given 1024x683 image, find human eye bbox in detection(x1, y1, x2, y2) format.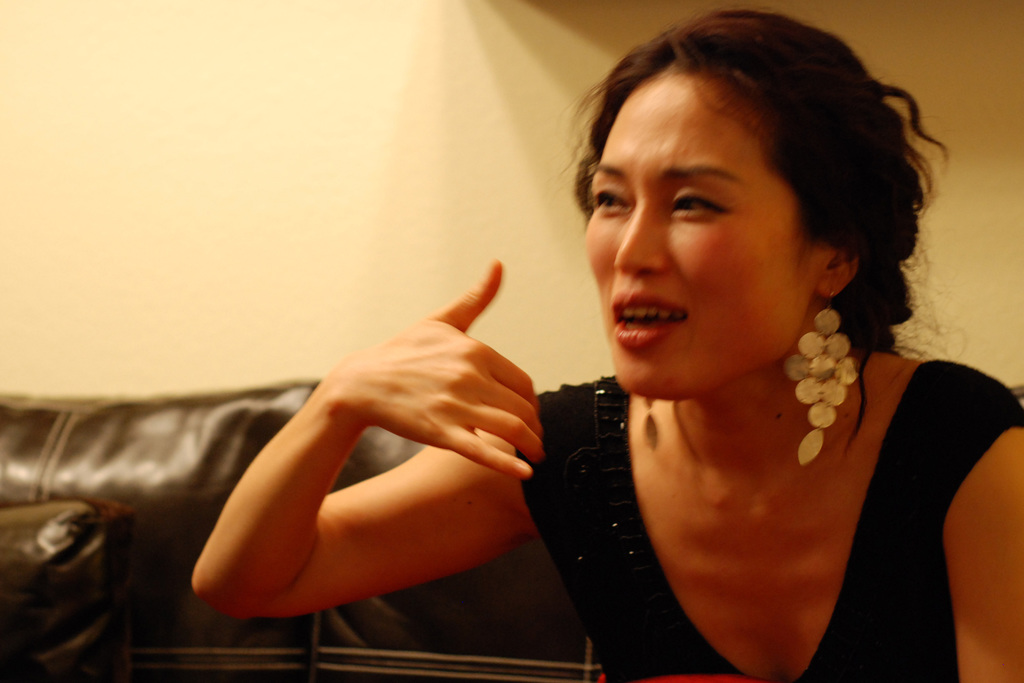
detection(672, 186, 725, 223).
